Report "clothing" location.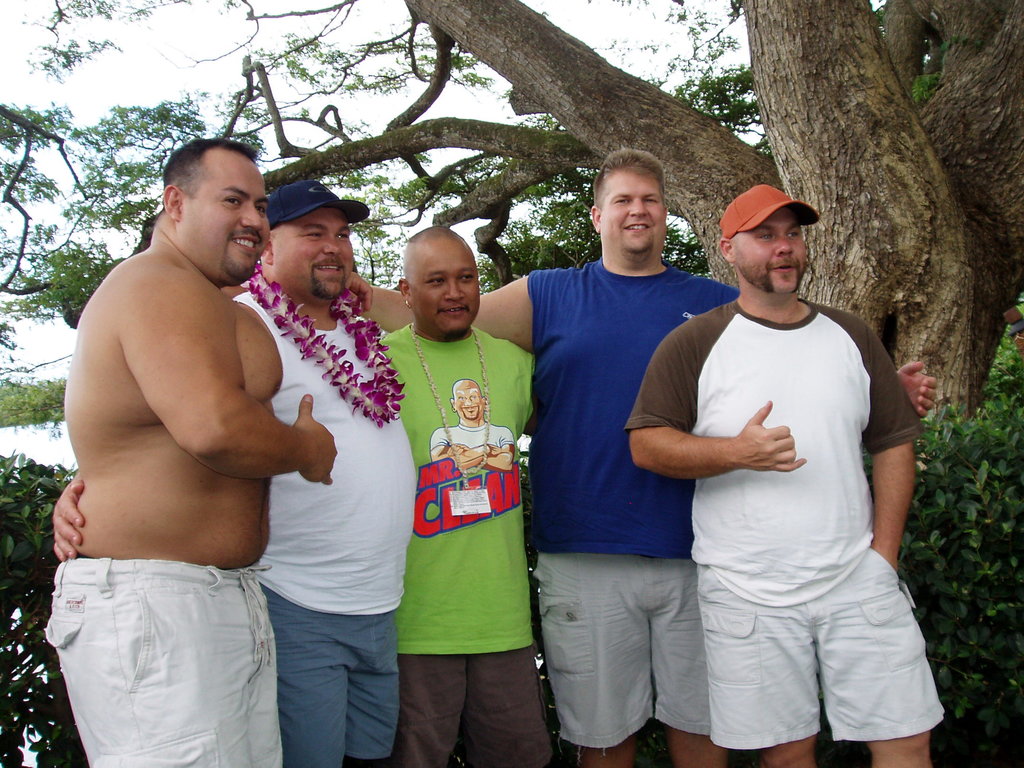
Report: <box>625,304,944,738</box>.
